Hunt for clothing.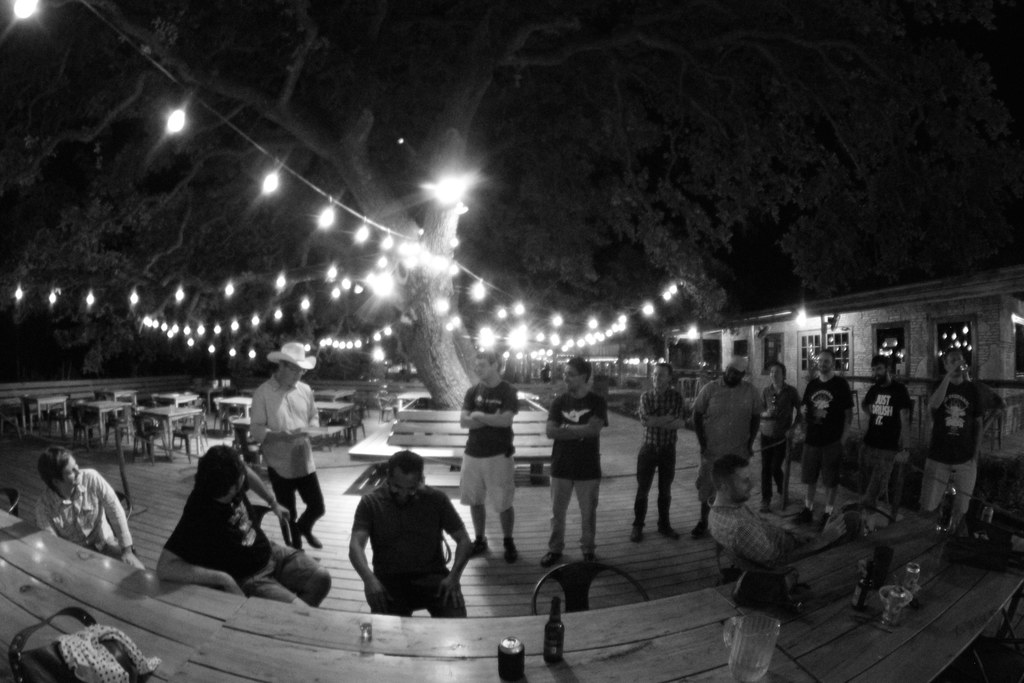
Hunted down at [547, 395, 606, 555].
